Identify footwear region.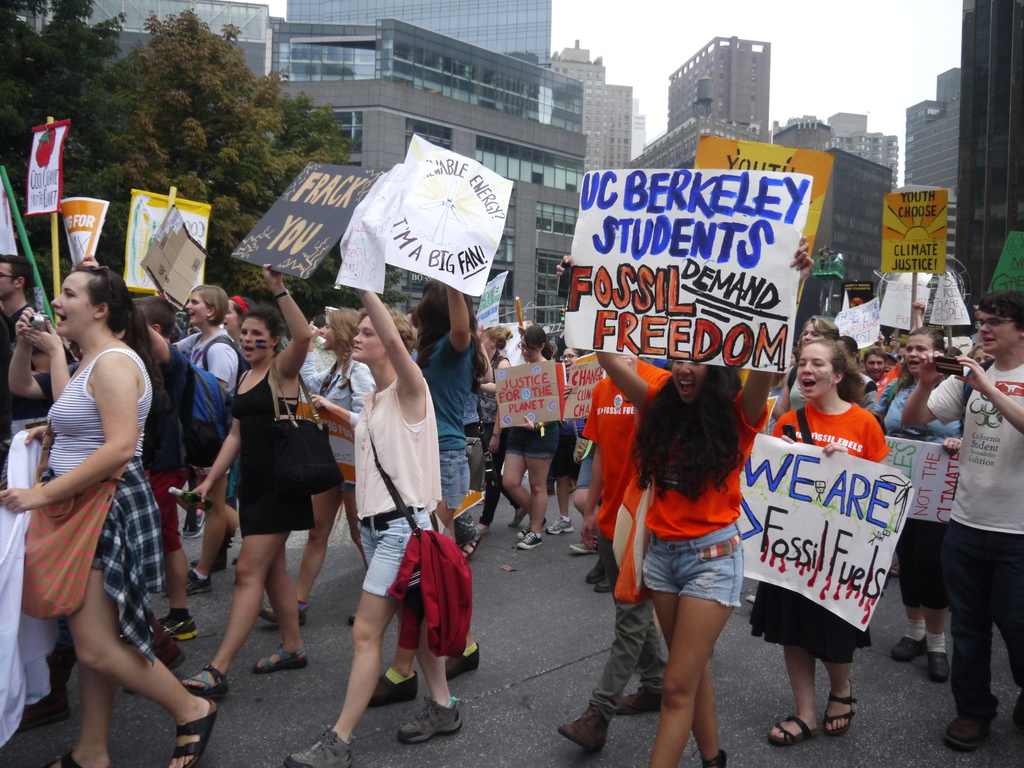
Region: Rect(285, 723, 354, 767).
